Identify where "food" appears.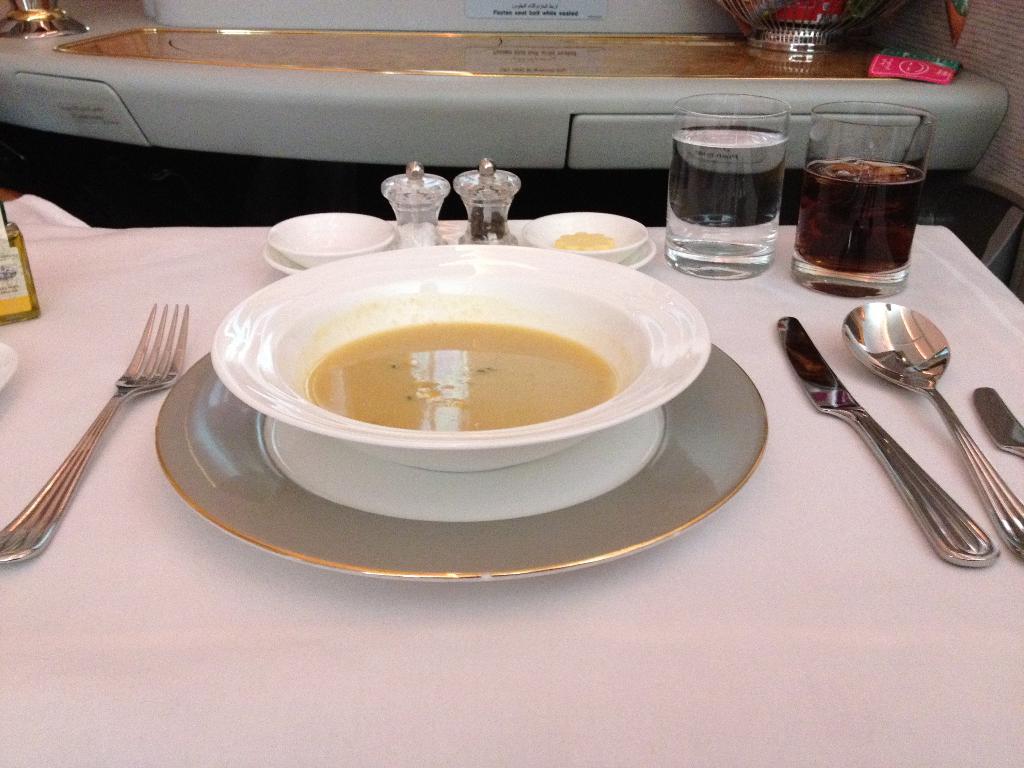
Appears at left=797, top=158, right=925, bottom=276.
